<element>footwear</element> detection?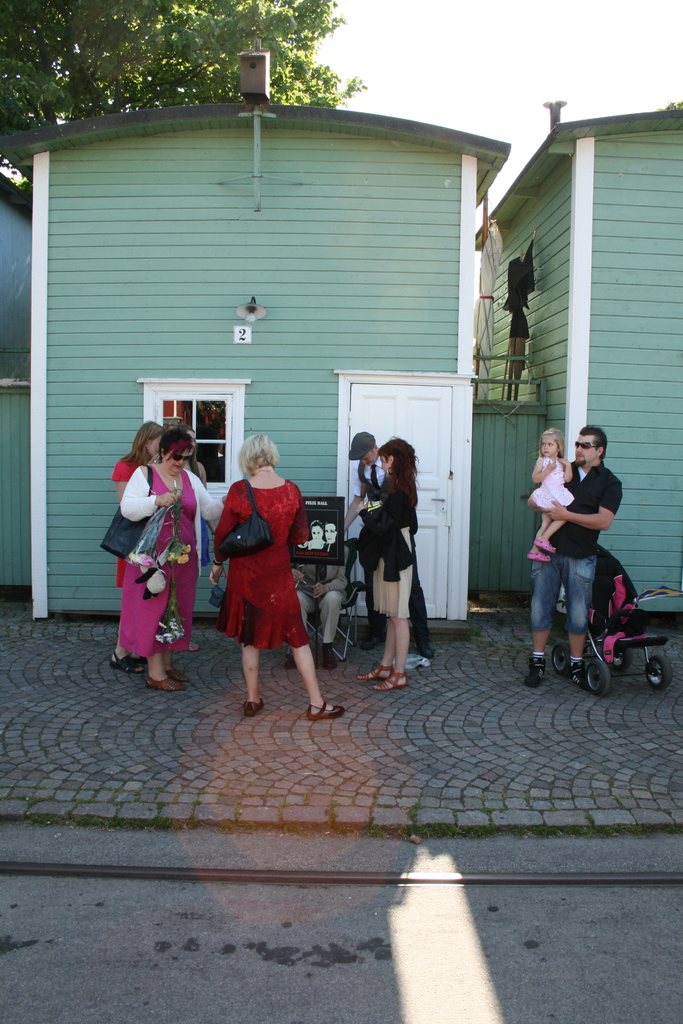
243, 698, 268, 720
